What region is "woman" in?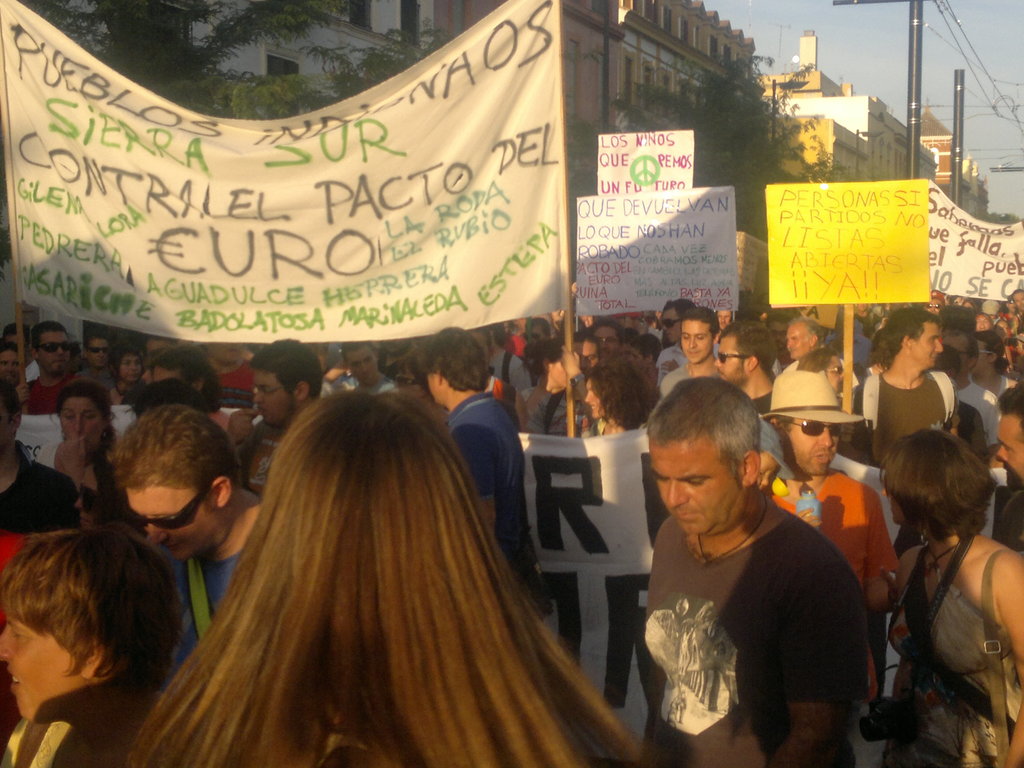
Rect(109, 383, 653, 762).
